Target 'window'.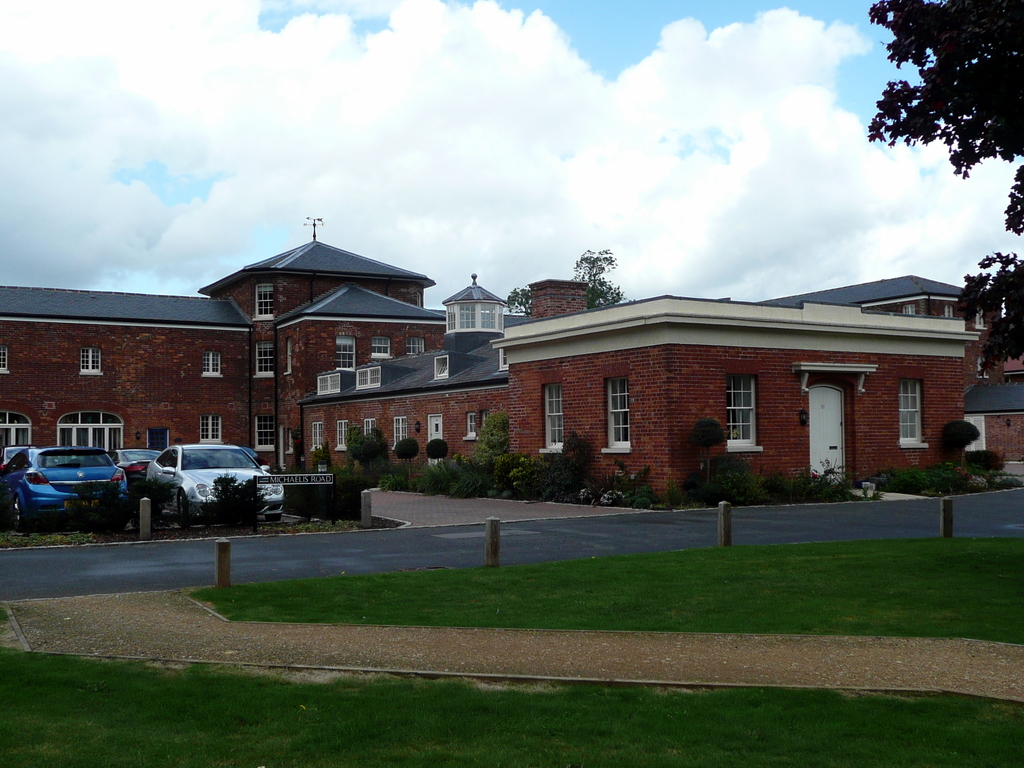
Target region: 255 279 277 320.
